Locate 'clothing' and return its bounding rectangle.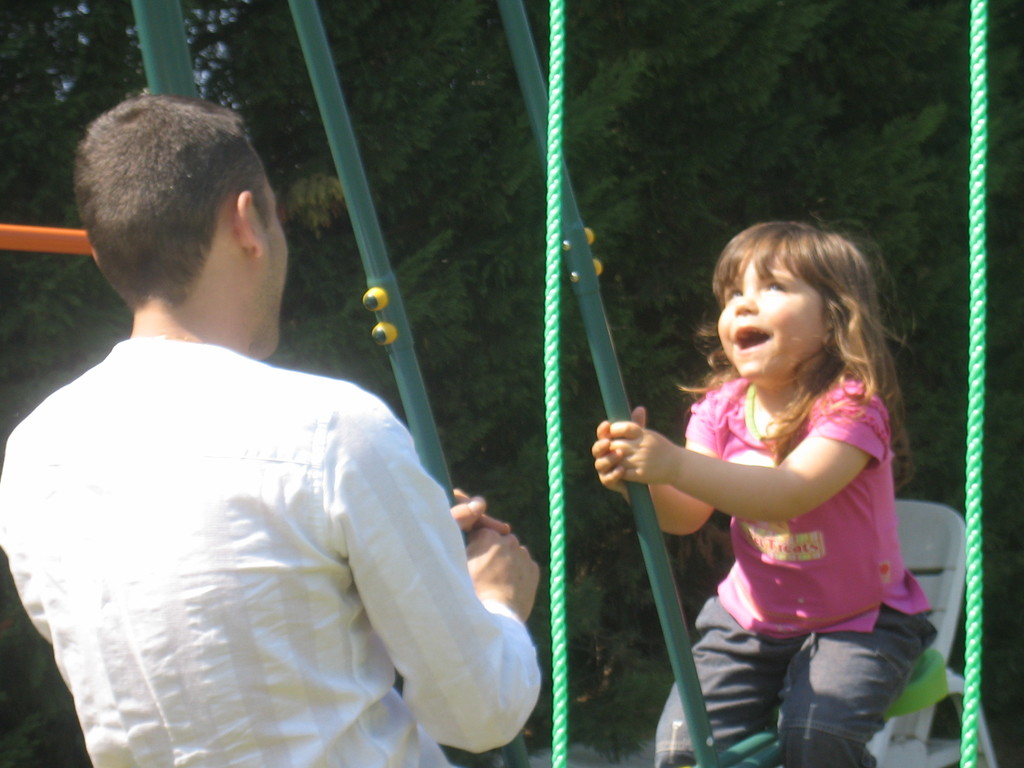
locate(0, 338, 536, 767).
